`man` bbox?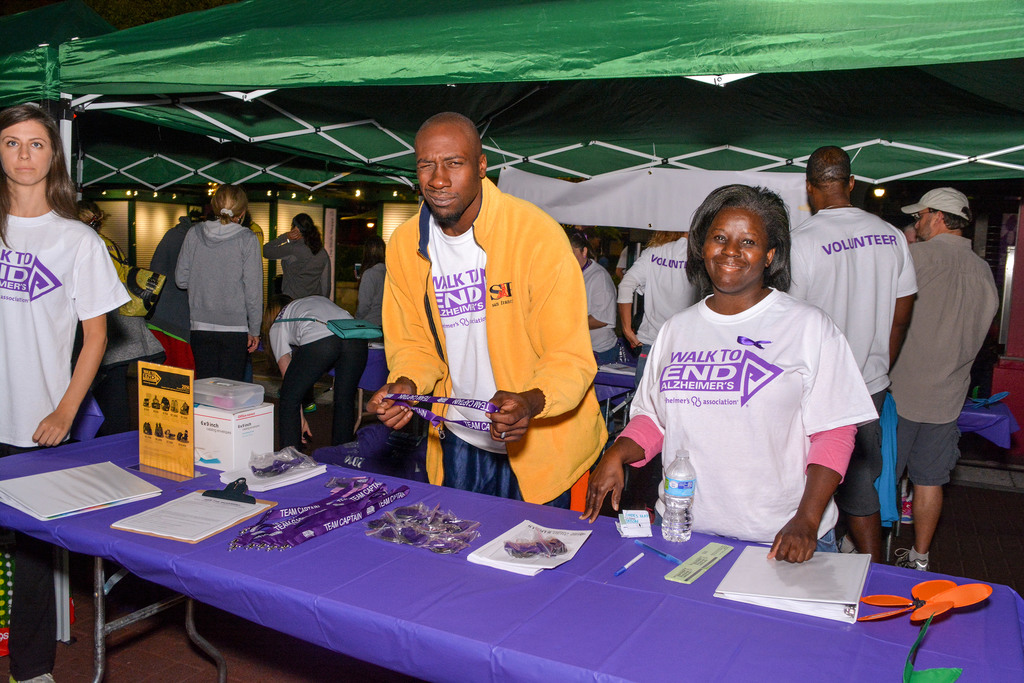
(908, 184, 1000, 572)
